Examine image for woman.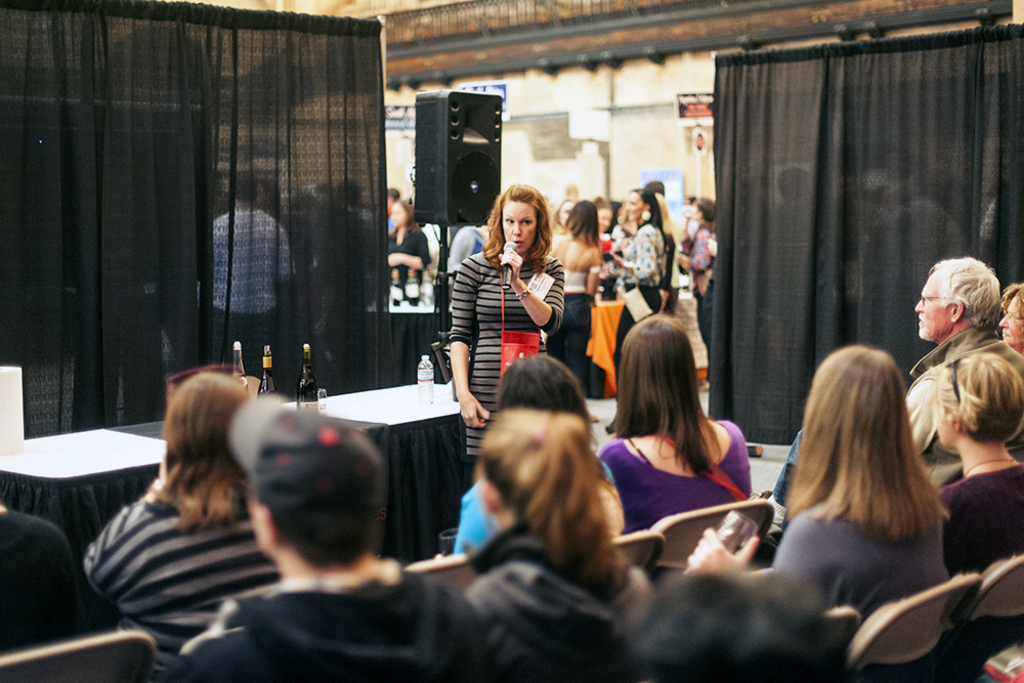
Examination result: select_region(467, 409, 655, 682).
